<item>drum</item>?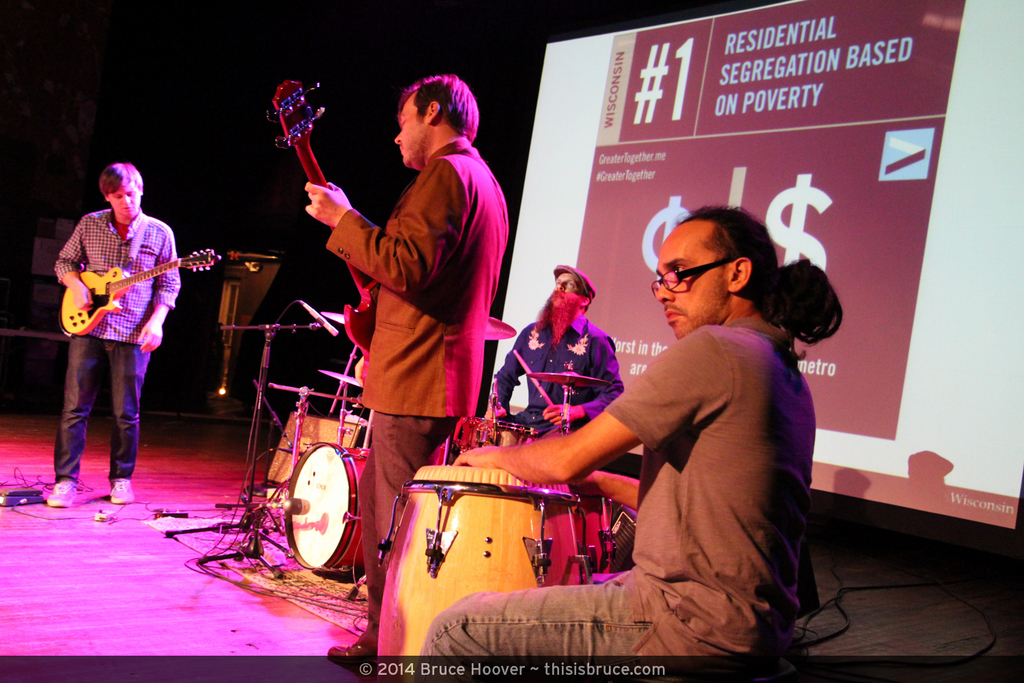
433,415,533,456
